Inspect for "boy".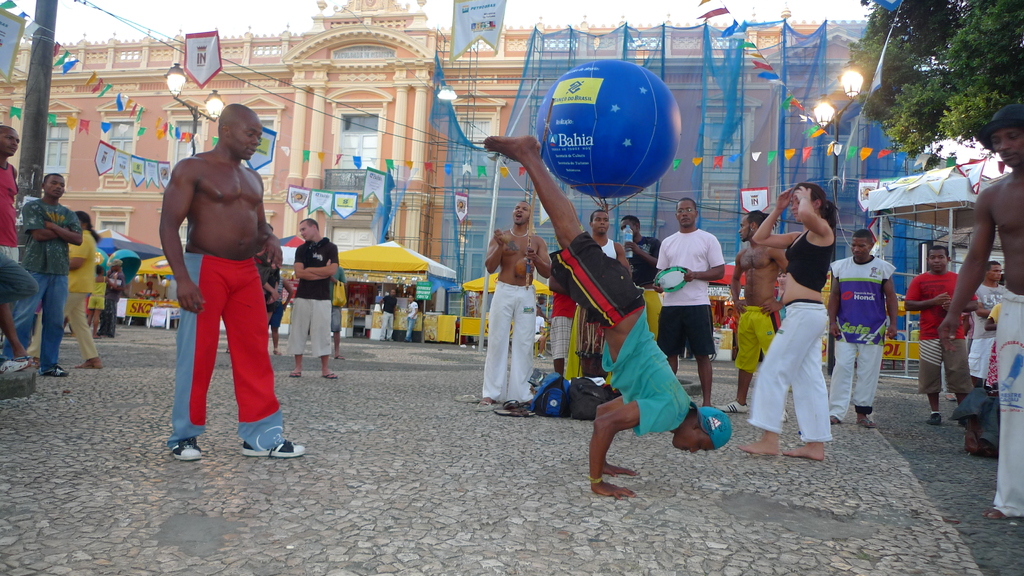
Inspection: select_region(975, 253, 1009, 391).
